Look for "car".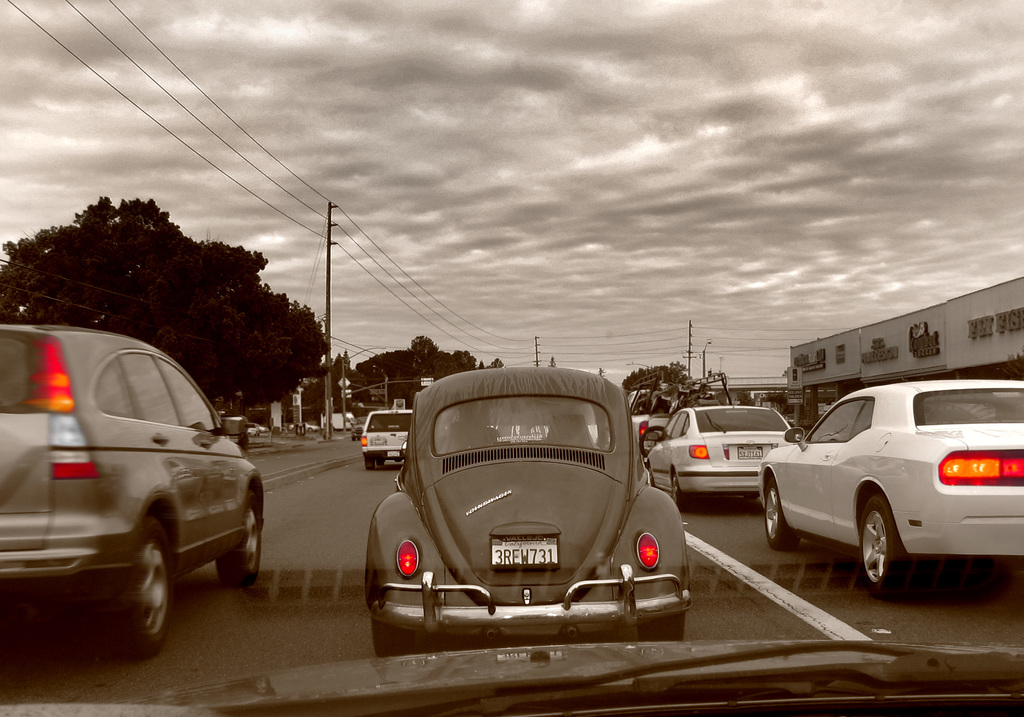
Found: [x1=287, y1=423, x2=321, y2=431].
